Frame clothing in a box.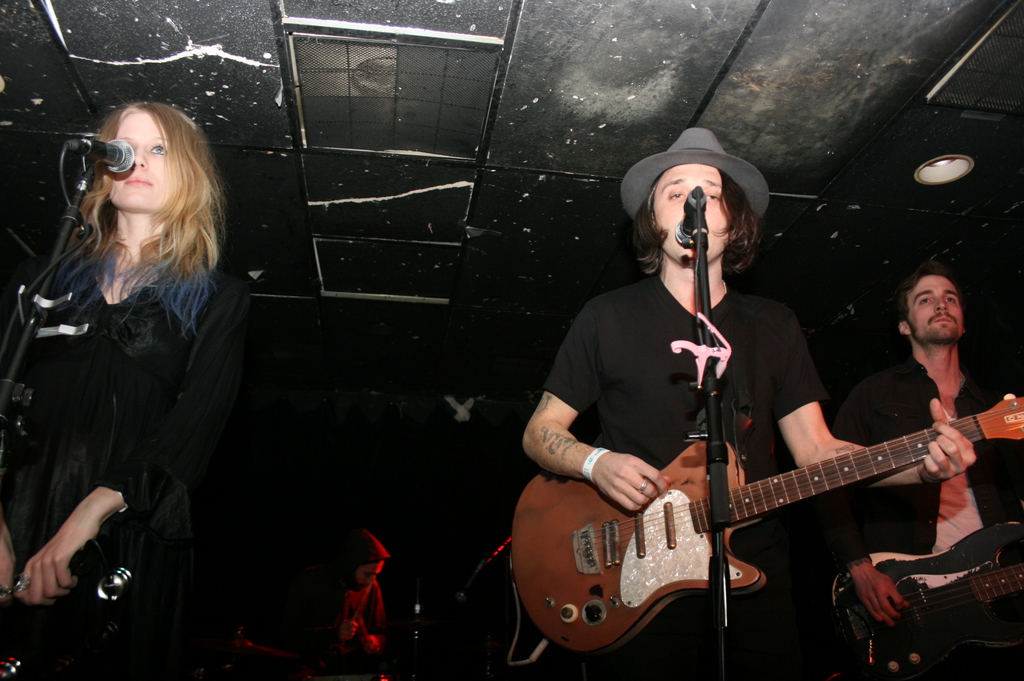
<region>824, 340, 1022, 680</region>.
